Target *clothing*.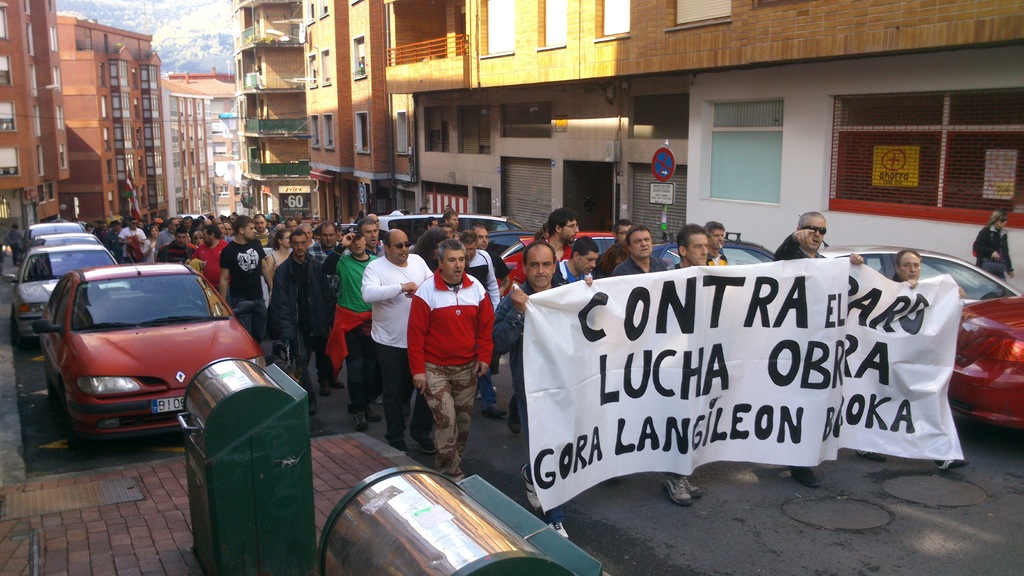
Target region: rect(556, 255, 592, 284).
